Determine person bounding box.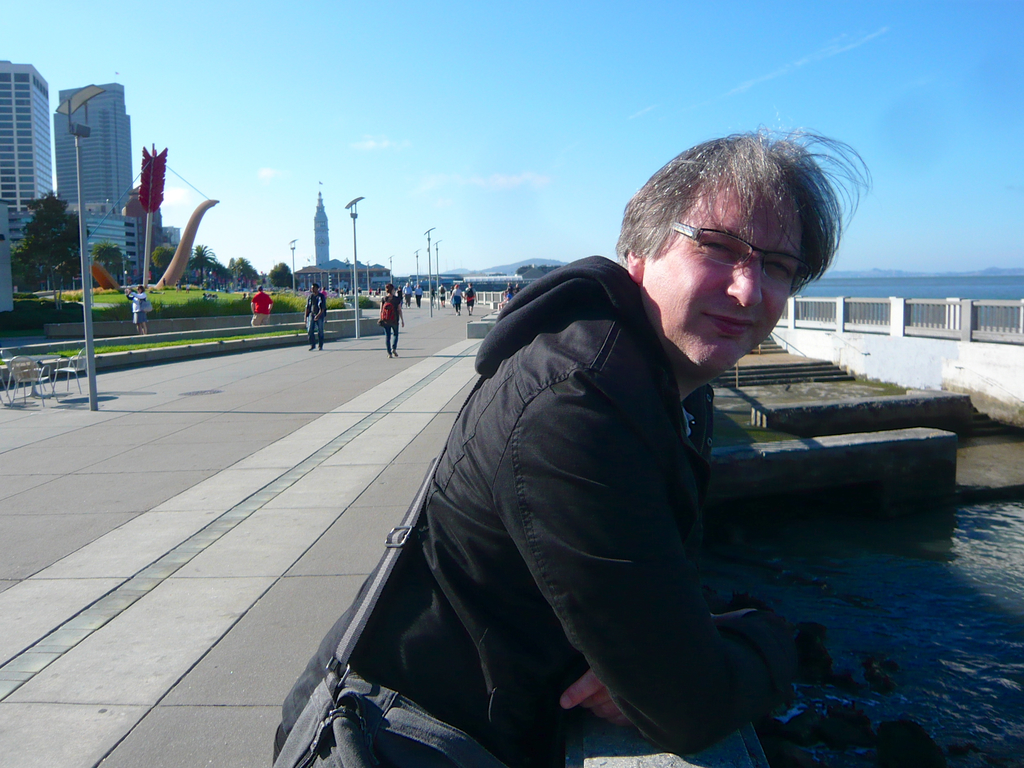
Determined: BBox(127, 286, 154, 338).
